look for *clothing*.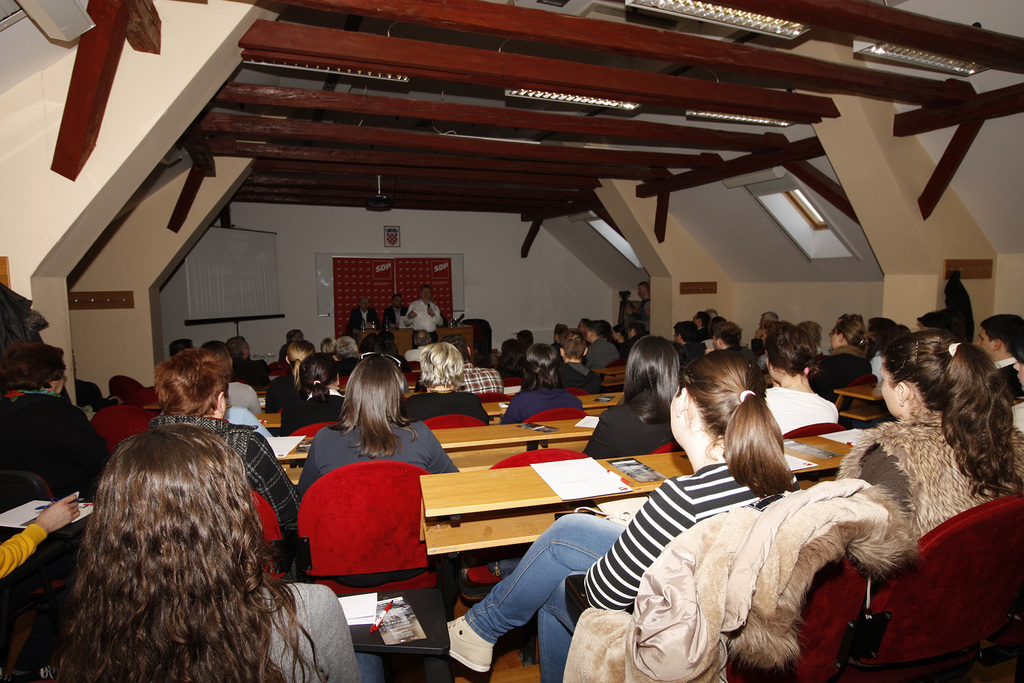
Found: [x1=542, y1=361, x2=595, y2=399].
